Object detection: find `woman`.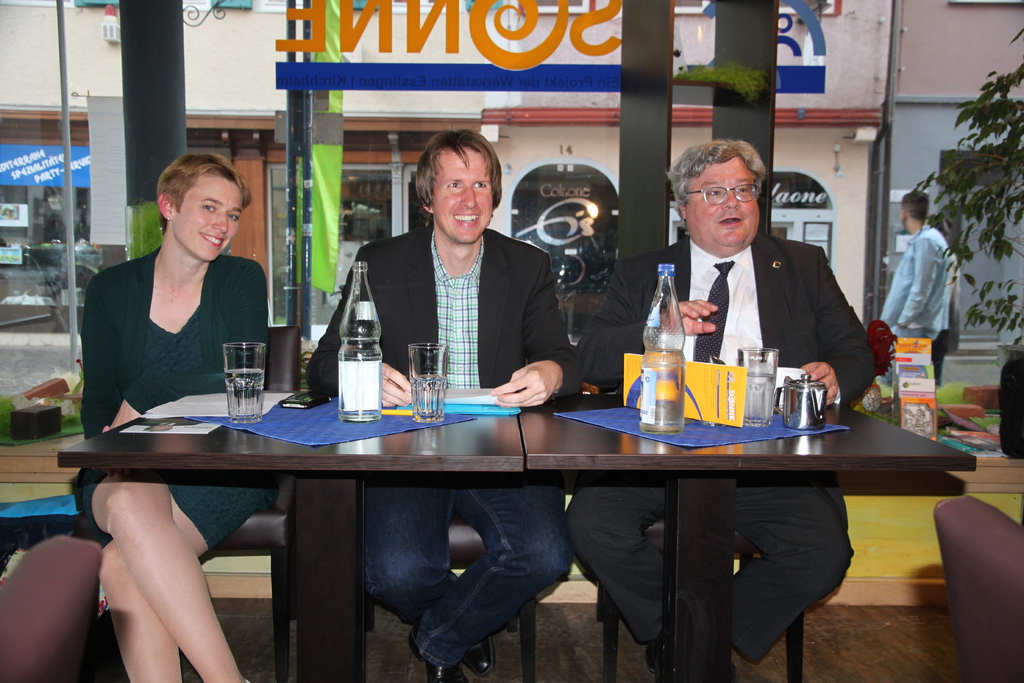
<box>78,153,266,682</box>.
